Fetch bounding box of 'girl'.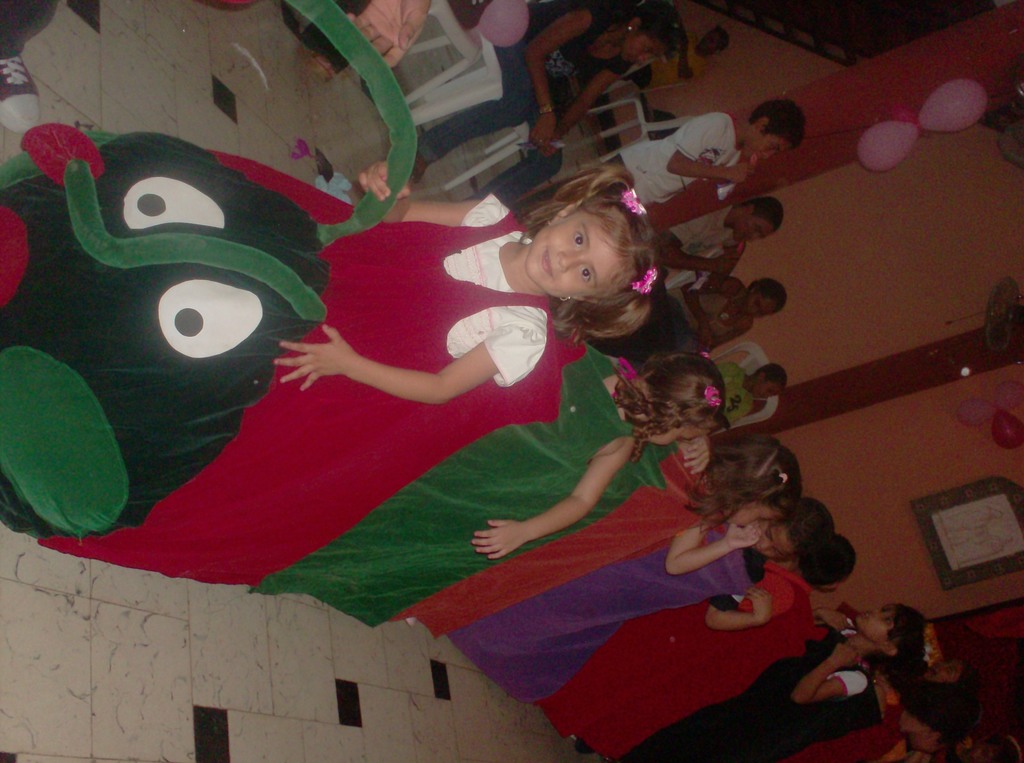
Bbox: pyautogui.locateOnScreen(701, 492, 838, 630).
